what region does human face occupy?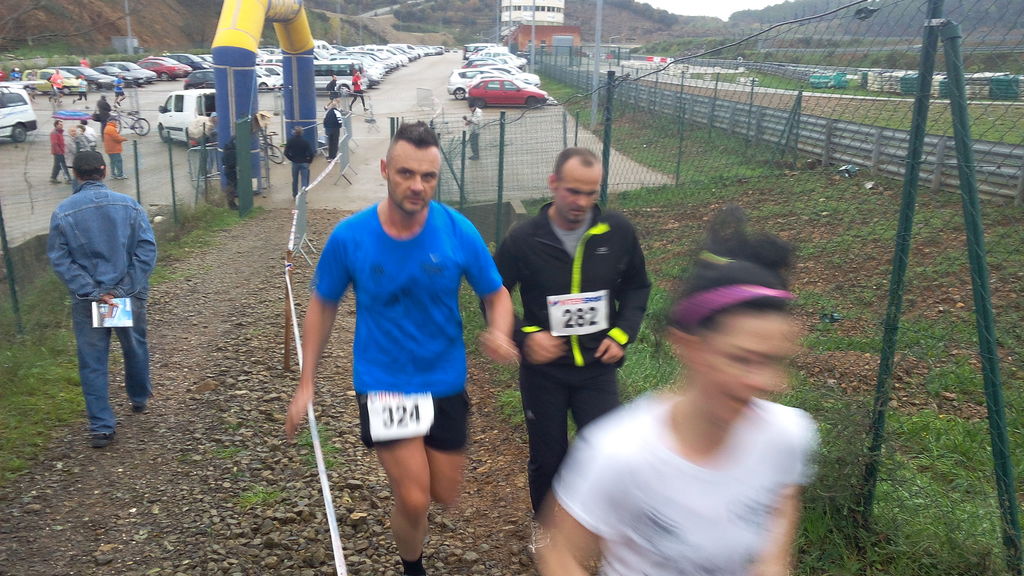
387:148:443:215.
